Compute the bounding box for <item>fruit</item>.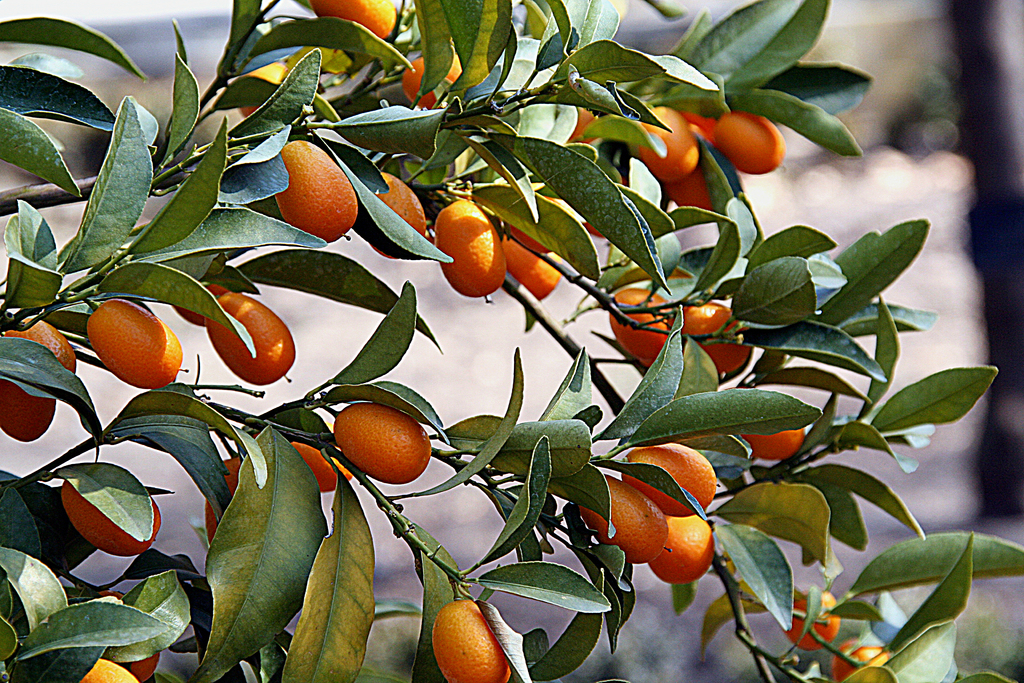
[x1=633, y1=104, x2=696, y2=184].
